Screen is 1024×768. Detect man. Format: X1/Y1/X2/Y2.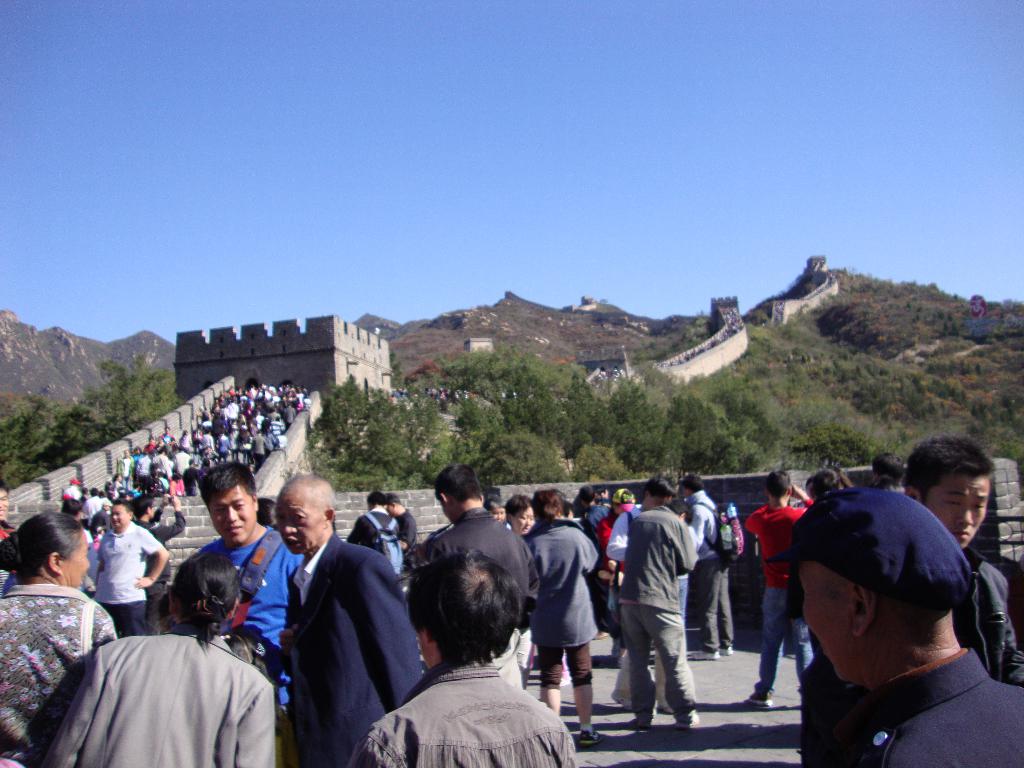
685/474/732/661.
